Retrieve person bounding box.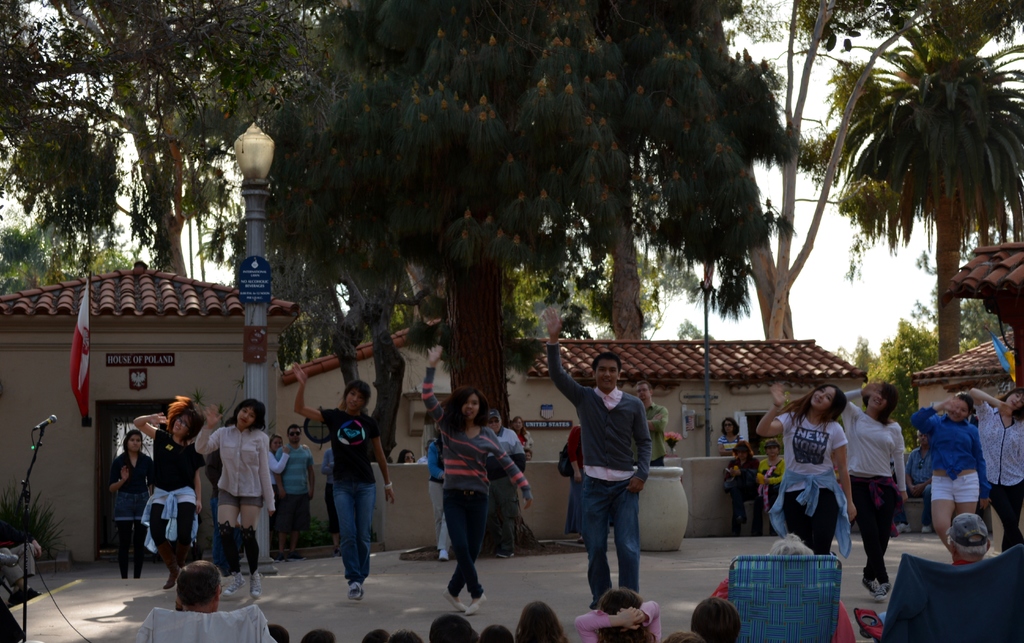
Bounding box: 206,414,244,526.
